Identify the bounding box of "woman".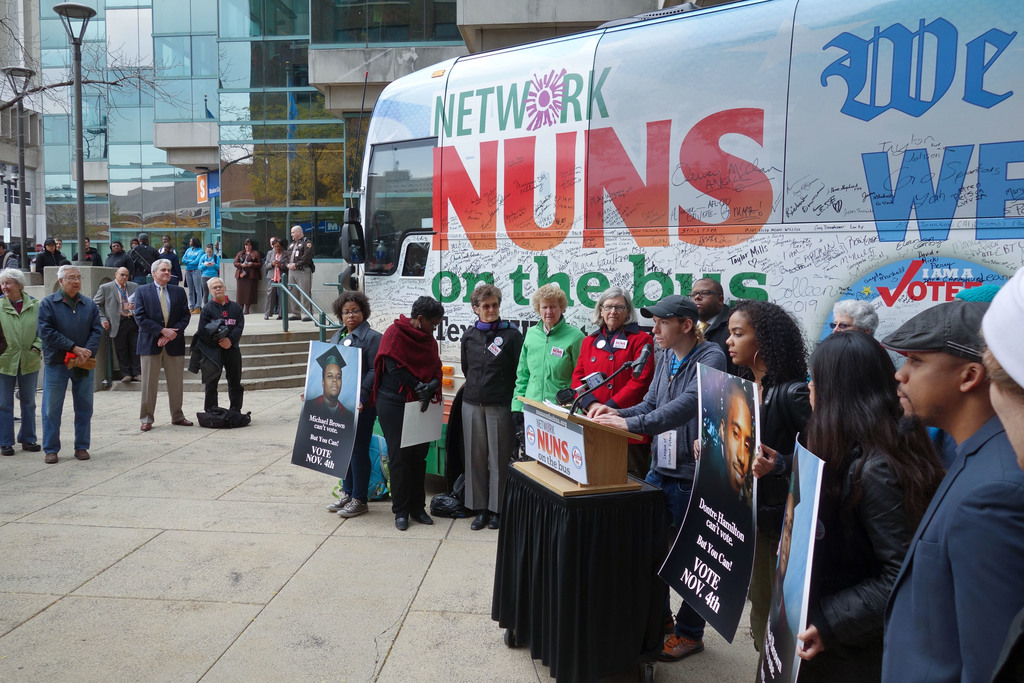
x1=828 y1=298 x2=878 y2=340.
